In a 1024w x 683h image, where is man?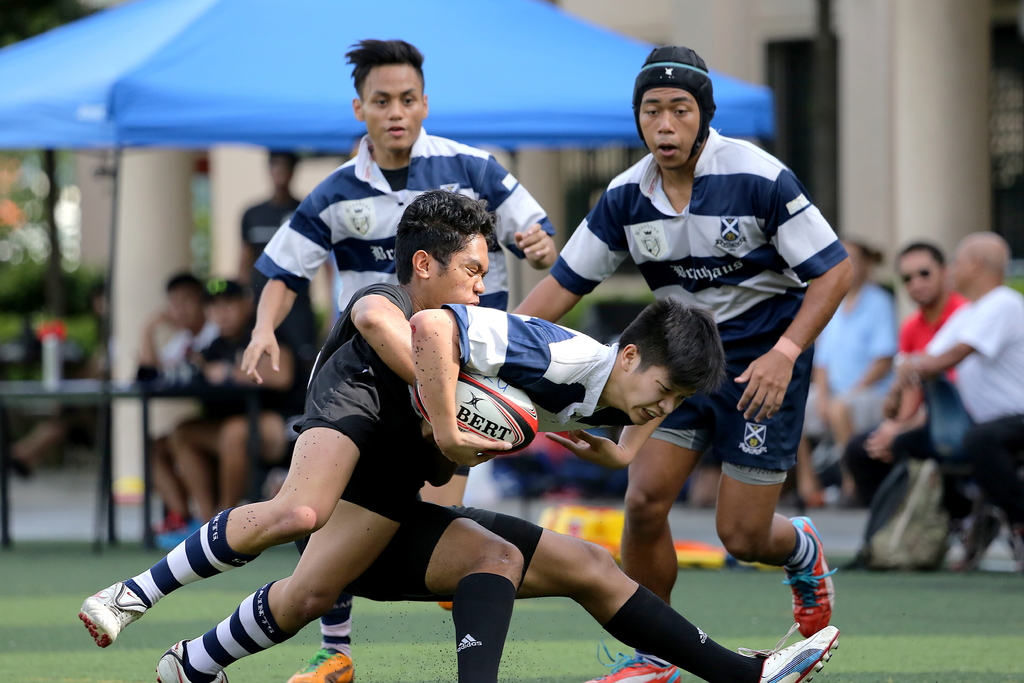
BBox(238, 35, 556, 682).
